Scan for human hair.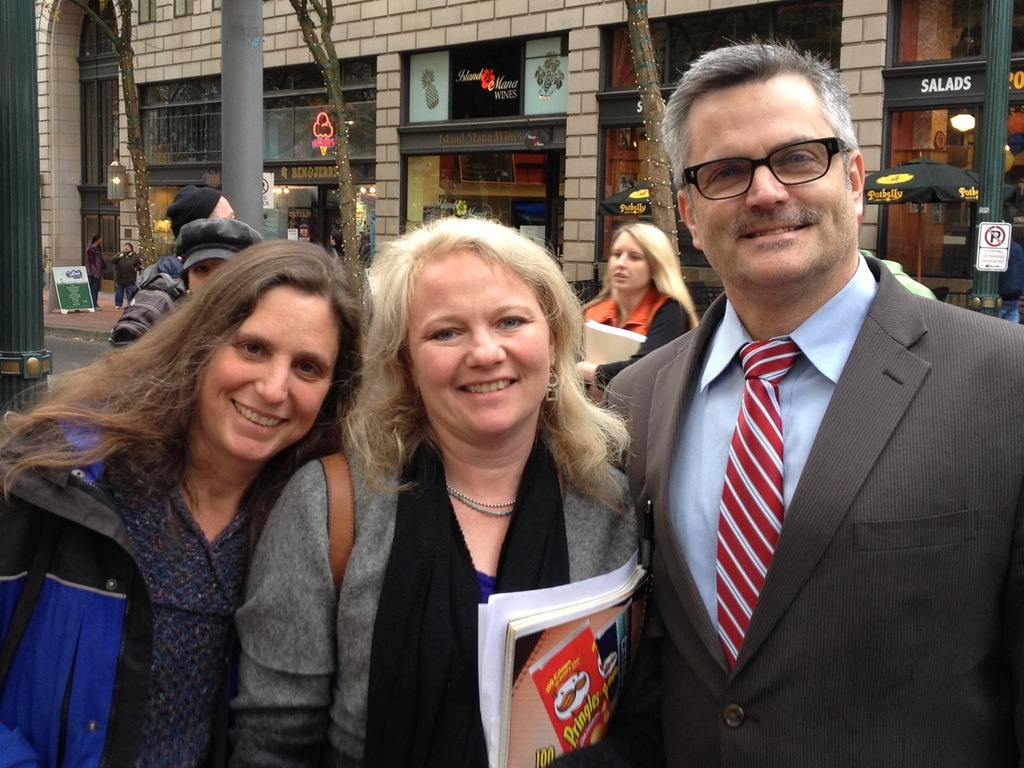
Scan result: box=[335, 208, 632, 516].
